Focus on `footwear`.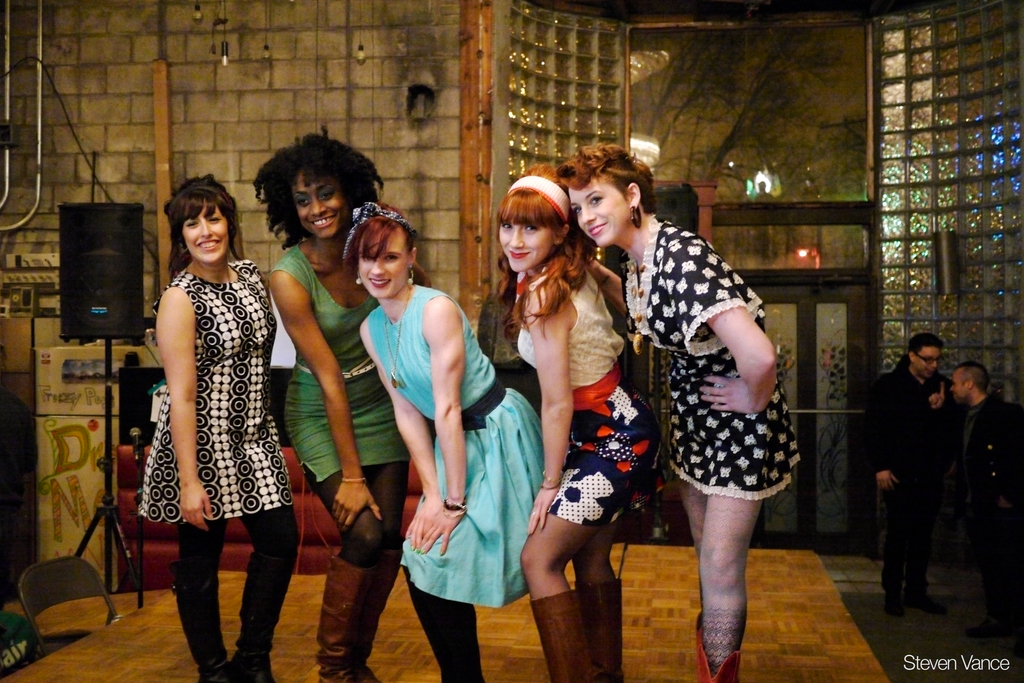
Focused at bbox=(972, 607, 1003, 634).
